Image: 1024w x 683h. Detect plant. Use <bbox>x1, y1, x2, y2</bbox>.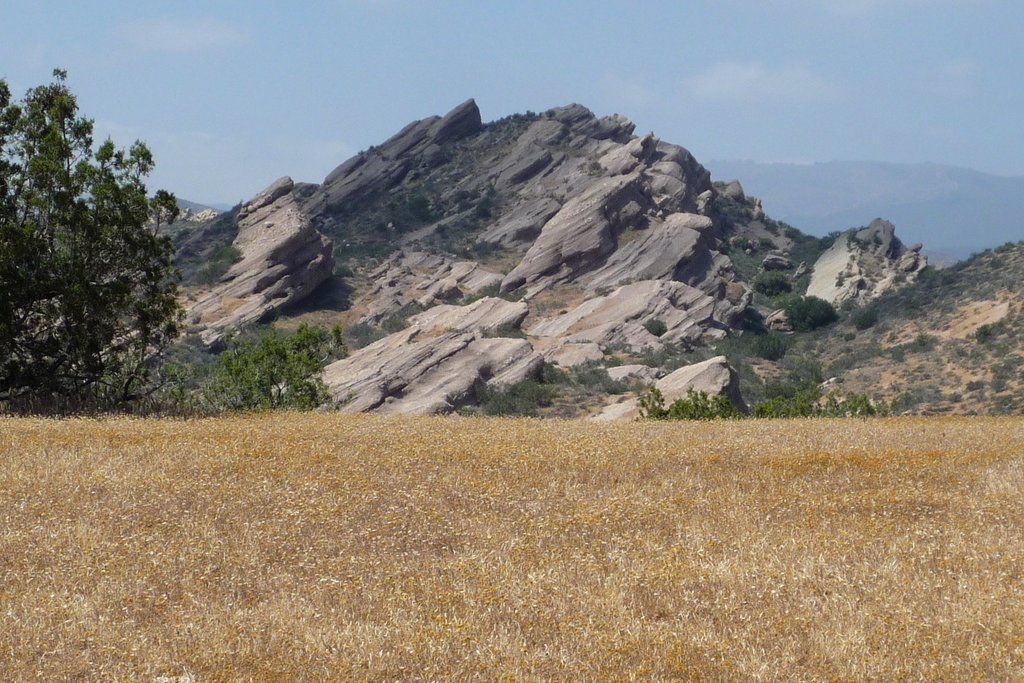
<bbox>630, 388, 882, 424</bbox>.
